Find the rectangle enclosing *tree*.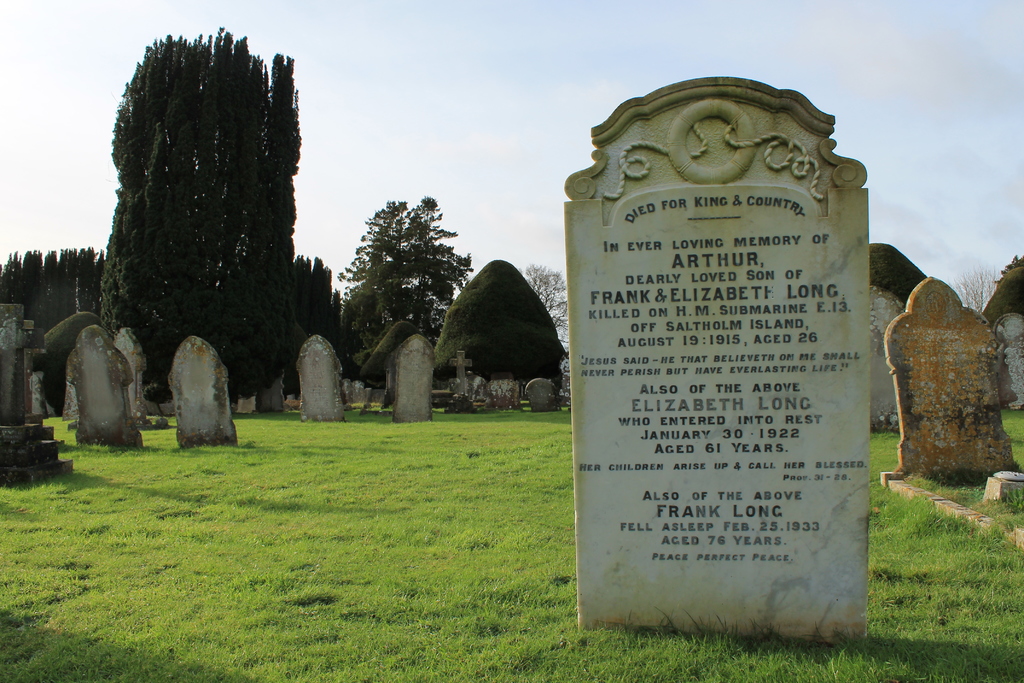
bbox=[431, 252, 564, 383].
